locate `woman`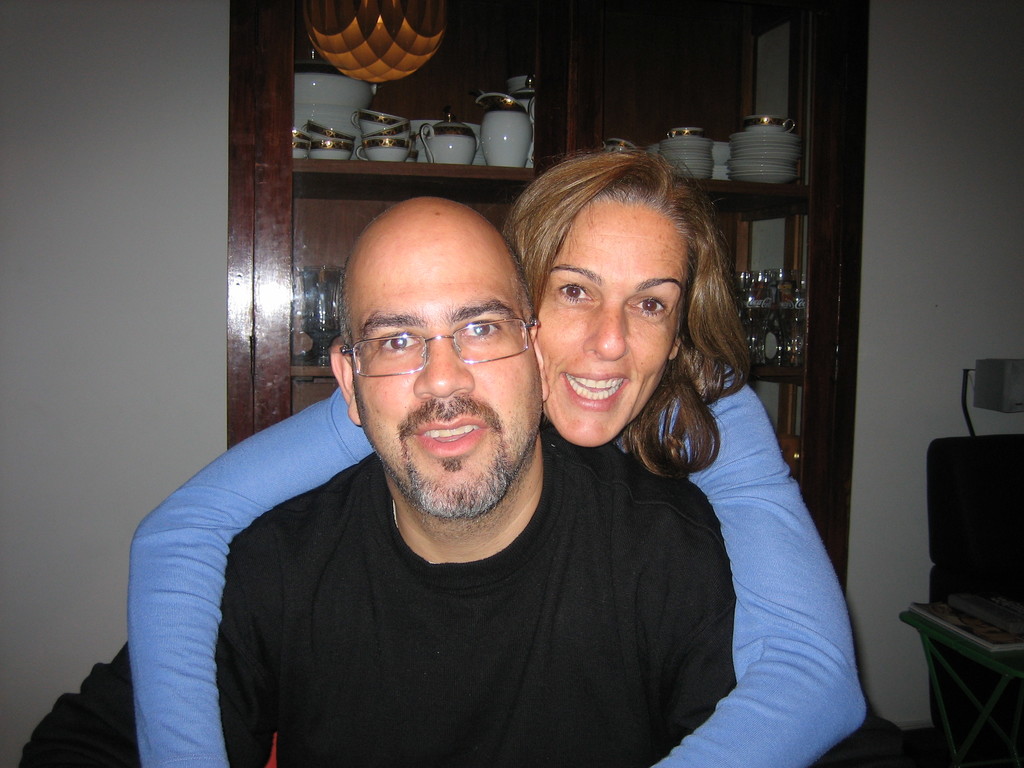
left=147, top=161, right=844, bottom=745
